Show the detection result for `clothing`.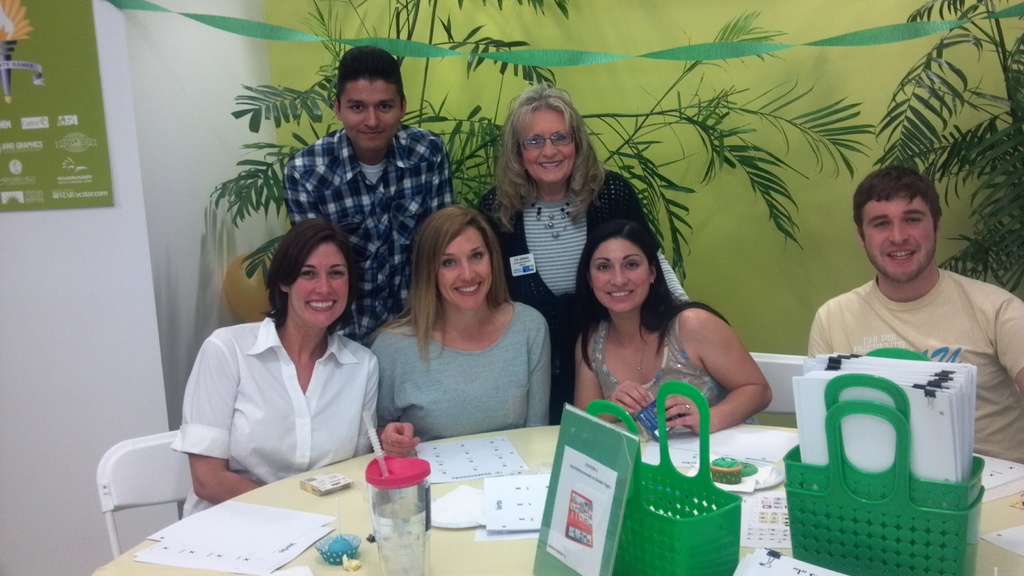
<bbox>268, 121, 454, 346</bbox>.
